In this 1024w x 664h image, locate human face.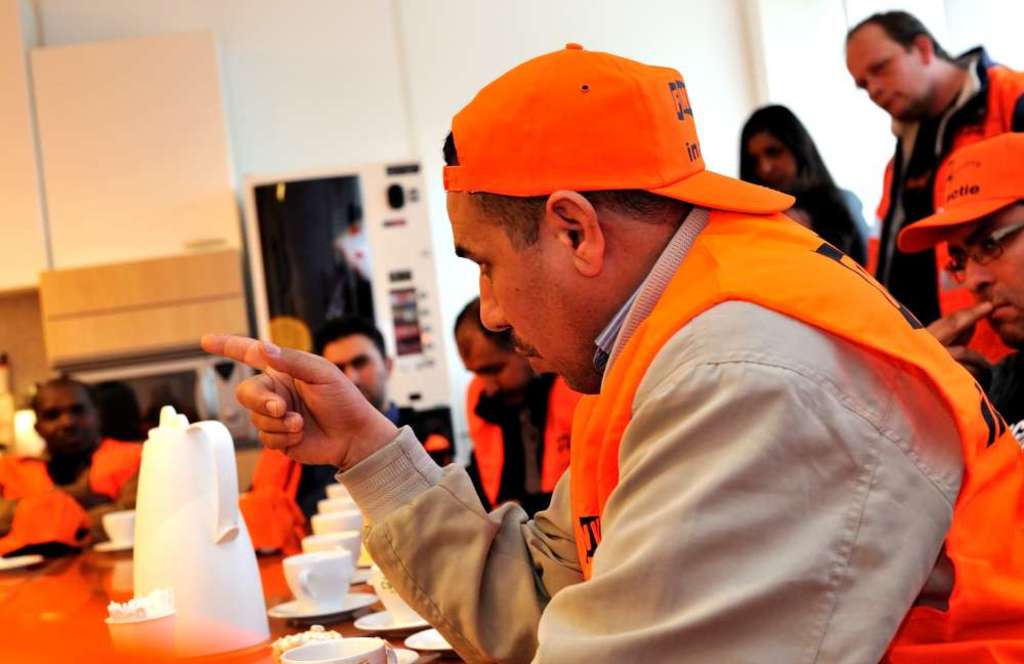
Bounding box: 752:131:793:190.
